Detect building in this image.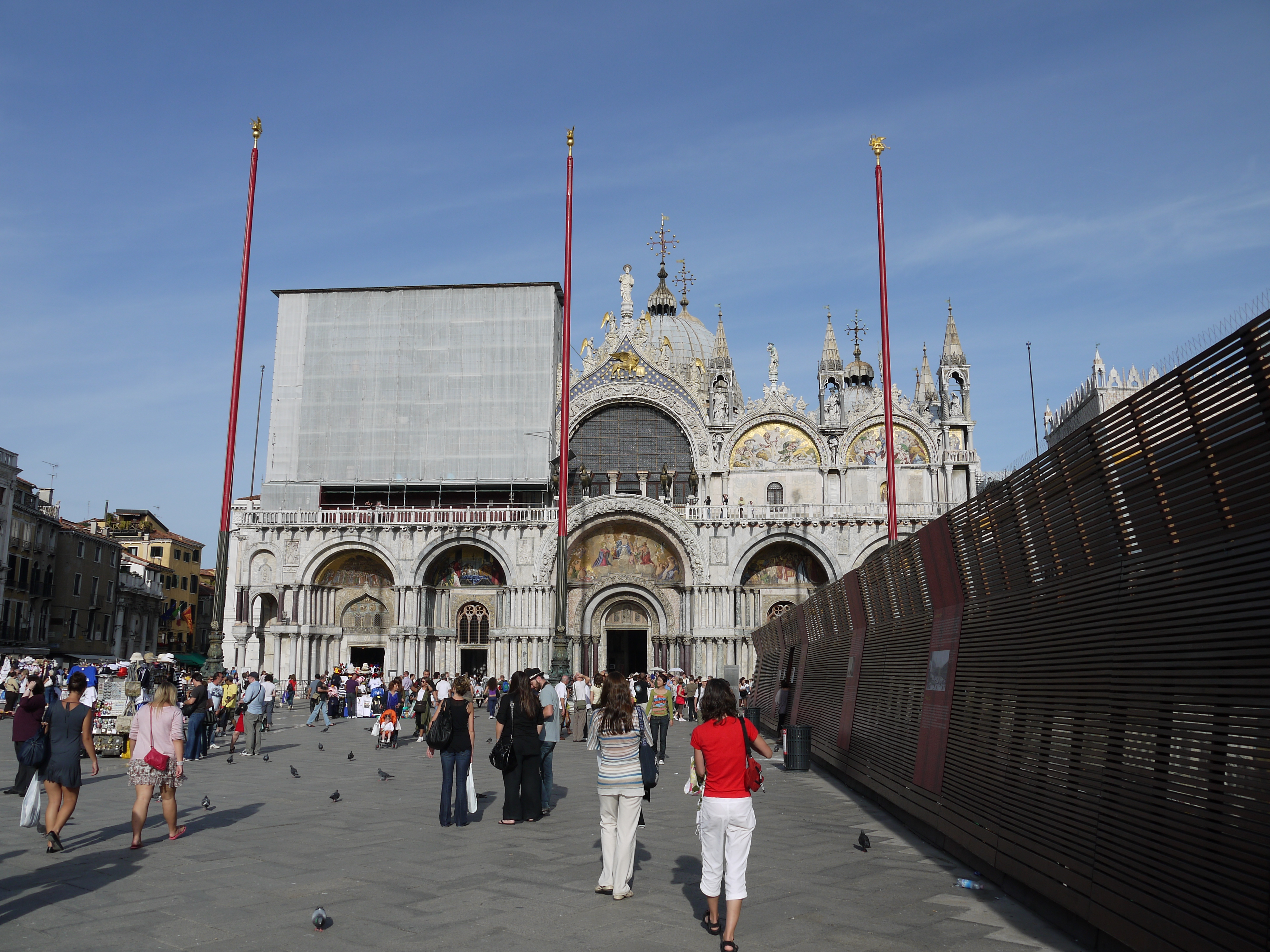
Detection: select_region(61, 67, 403, 221).
